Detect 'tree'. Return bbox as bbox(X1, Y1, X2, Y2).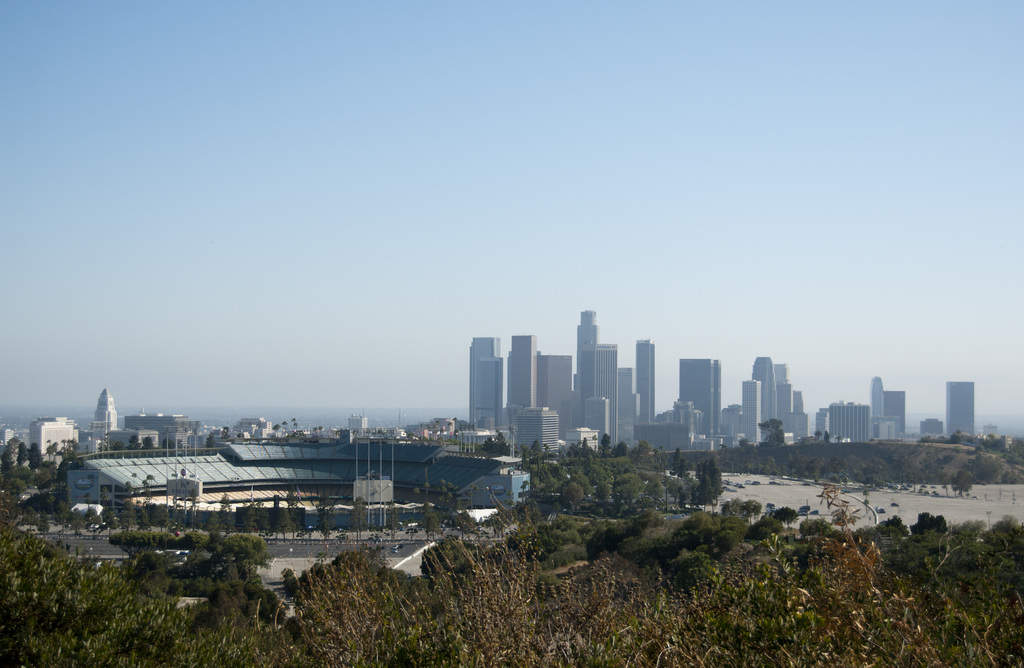
bbox(0, 523, 125, 666).
